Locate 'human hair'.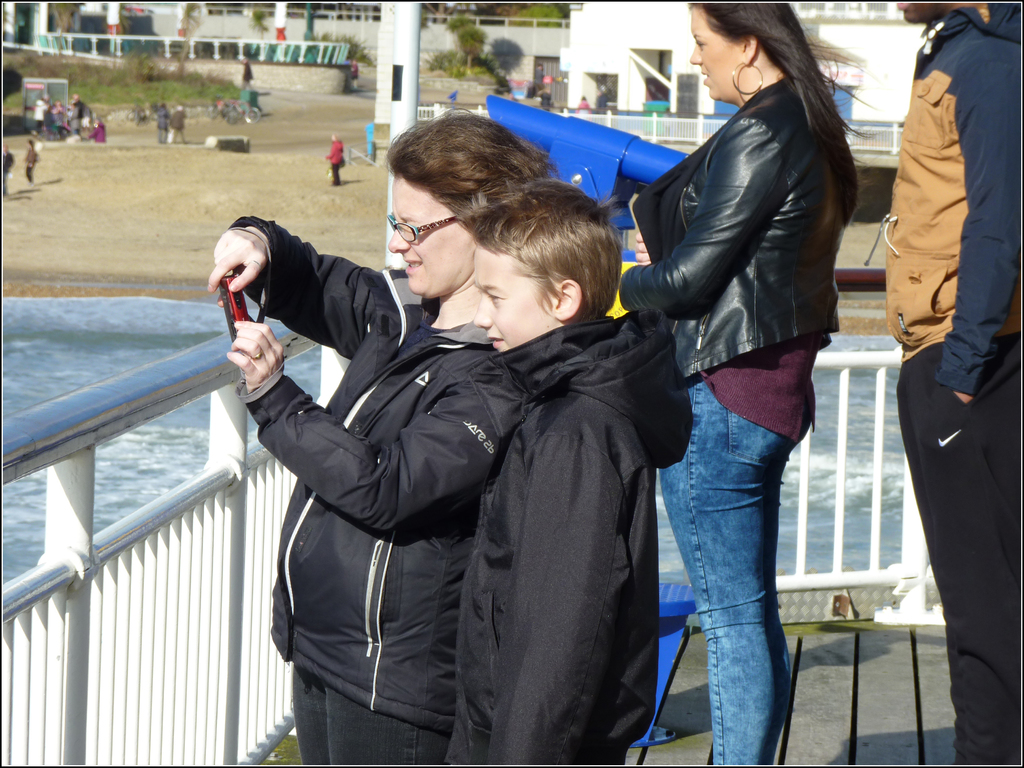
Bounding box: x1=449 y1=176 x2=624 y2=326.
